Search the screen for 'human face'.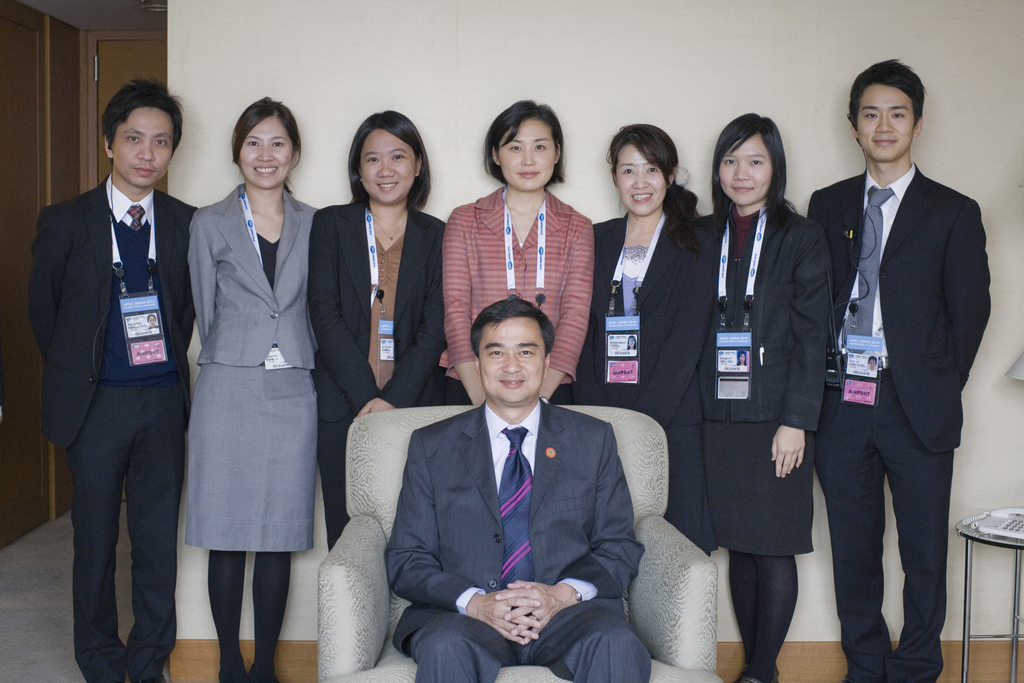
Found at l=360, t=126, r=413, b=202.
